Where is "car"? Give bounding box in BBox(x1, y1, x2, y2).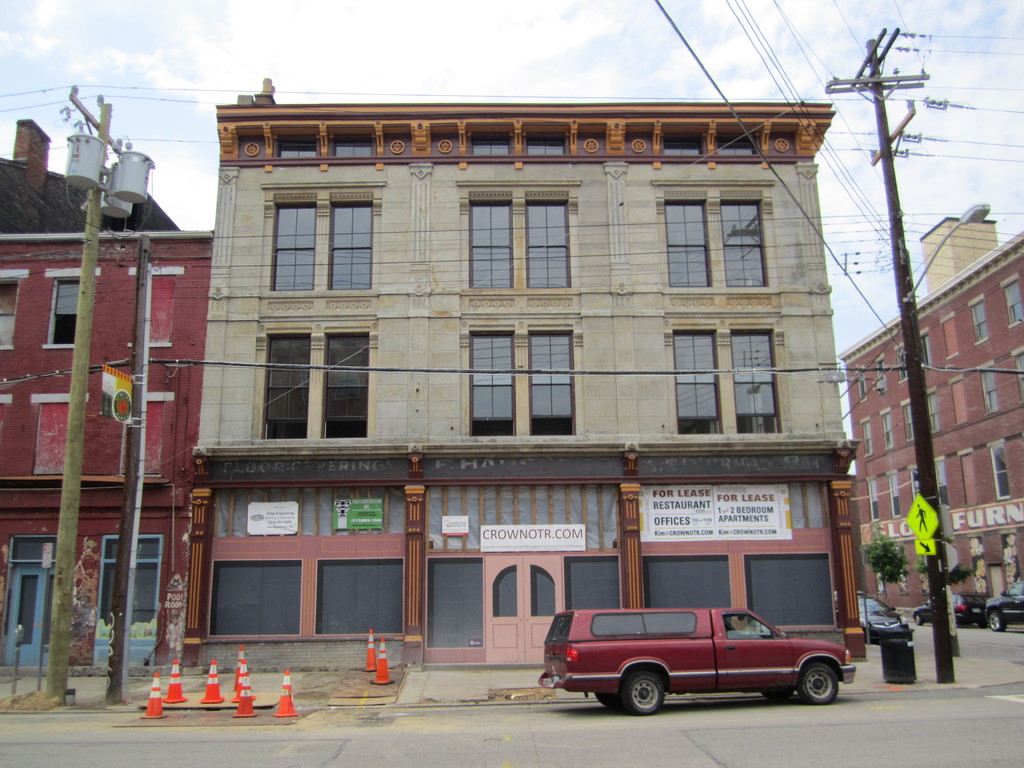
BBox(536, 601, 849, 722).
